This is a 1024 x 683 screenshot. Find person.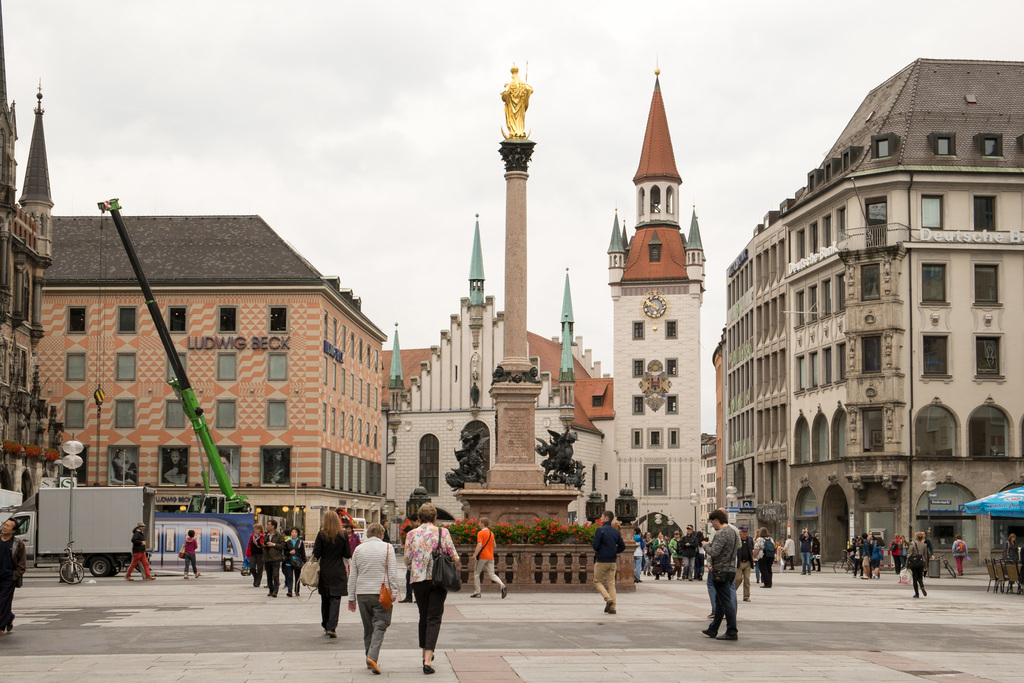
Bounding box: BBox(126, 527, 147, 580).
